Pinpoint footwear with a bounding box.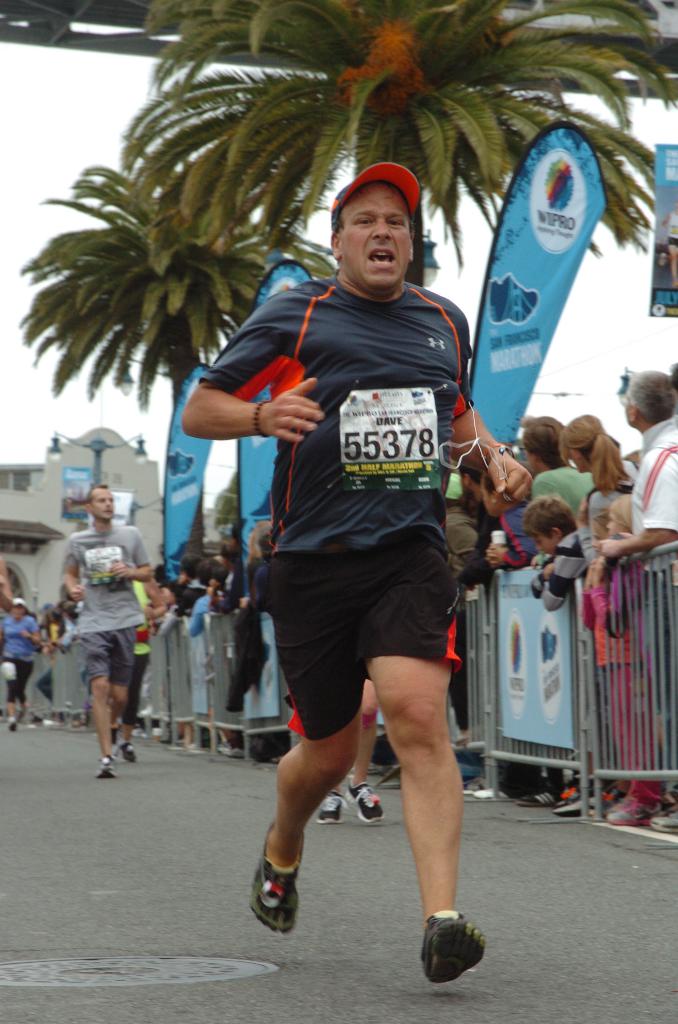
pyautogui.locateOnScreen(117, 743, 138, 767).
